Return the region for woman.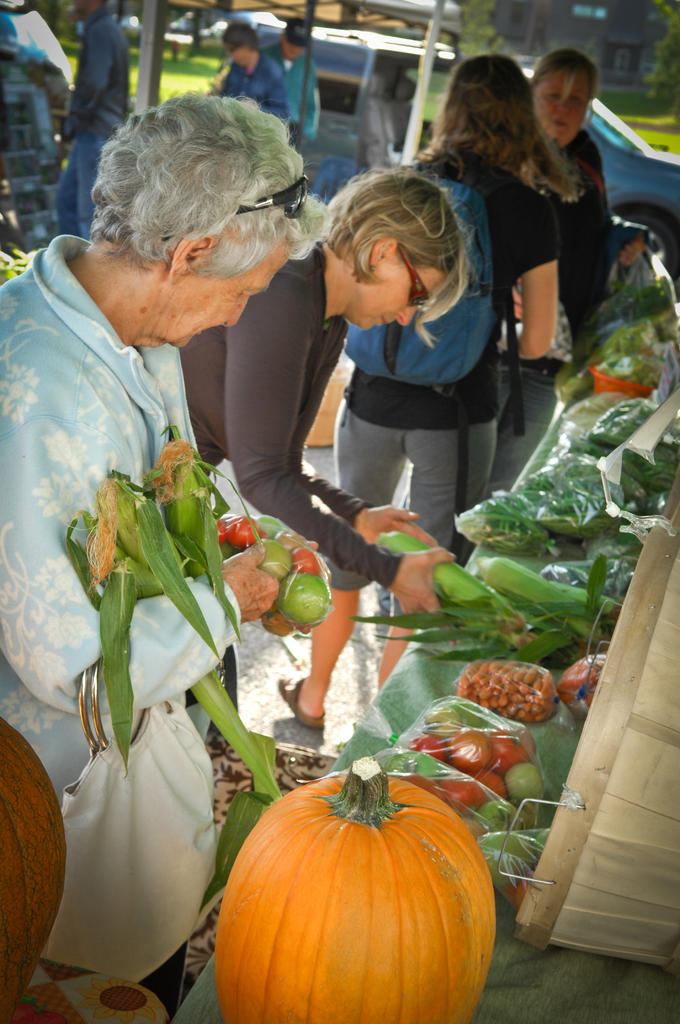
(483,46,665,495).
